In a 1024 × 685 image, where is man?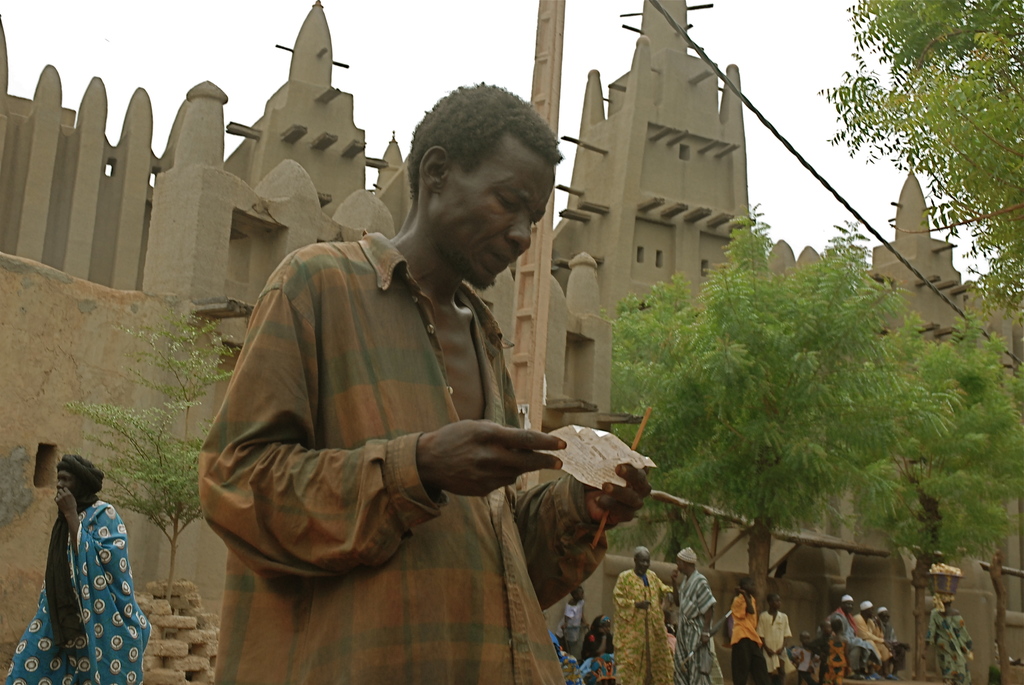
x1=857 y1=595 x2=894 y2=679.
